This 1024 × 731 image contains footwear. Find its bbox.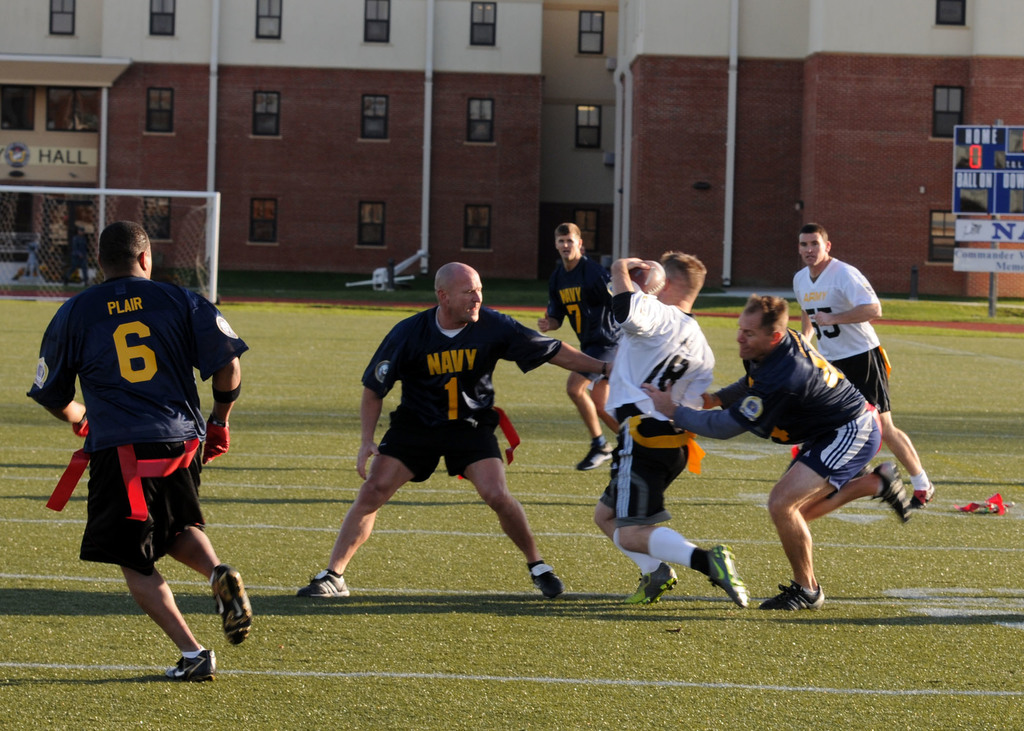
box(575, 440, 614, 472).
